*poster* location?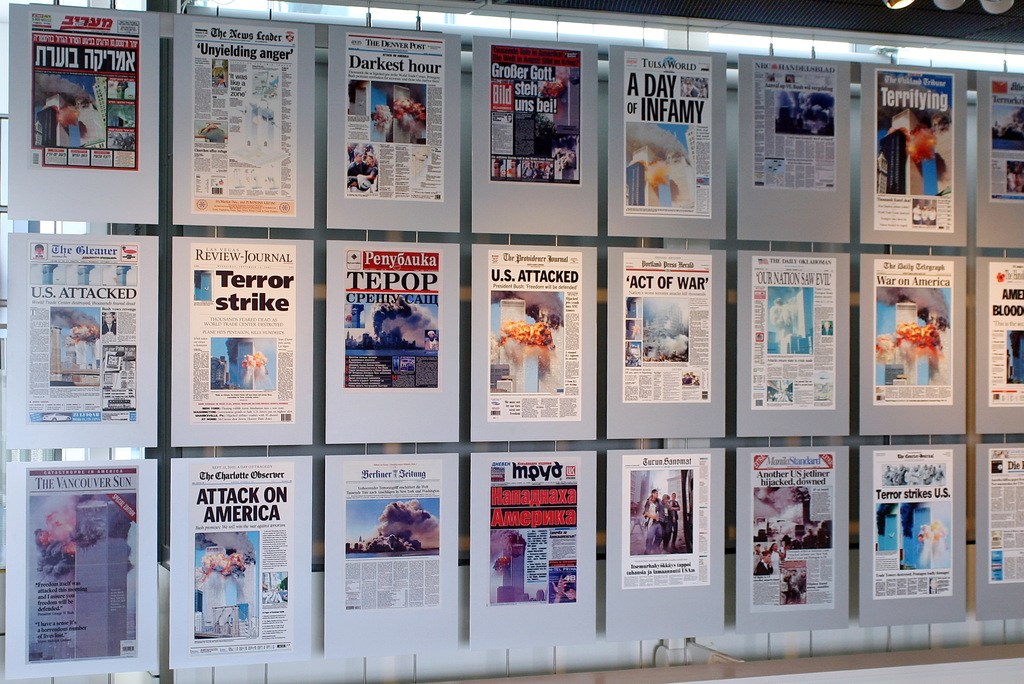
crop(989, 449, 1023, 584)
